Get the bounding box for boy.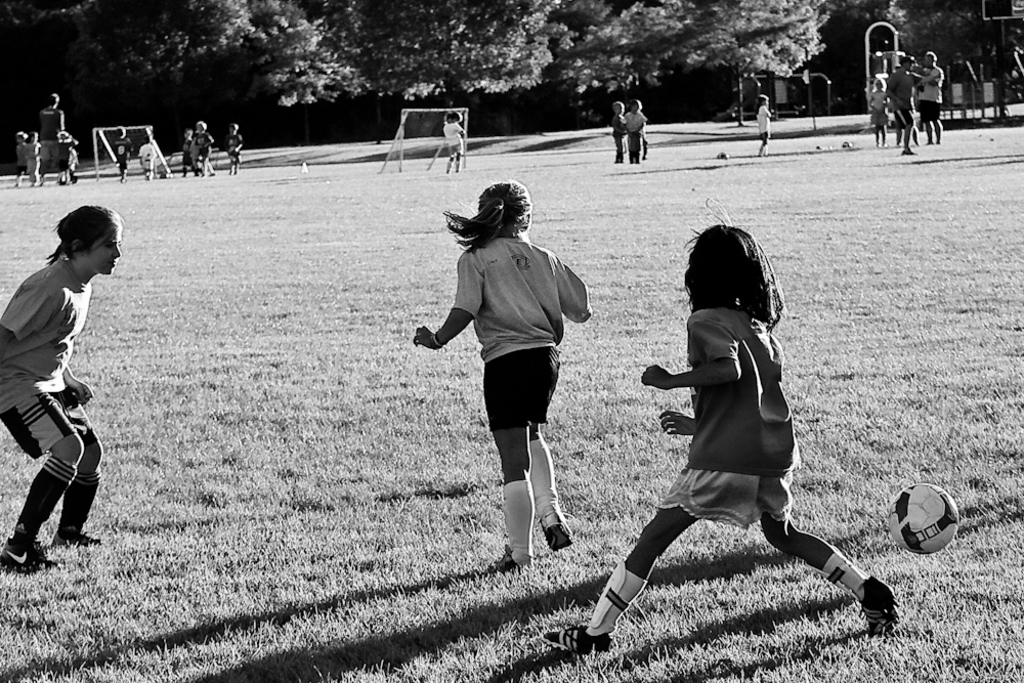
detection(611, 102, 629, 164).
